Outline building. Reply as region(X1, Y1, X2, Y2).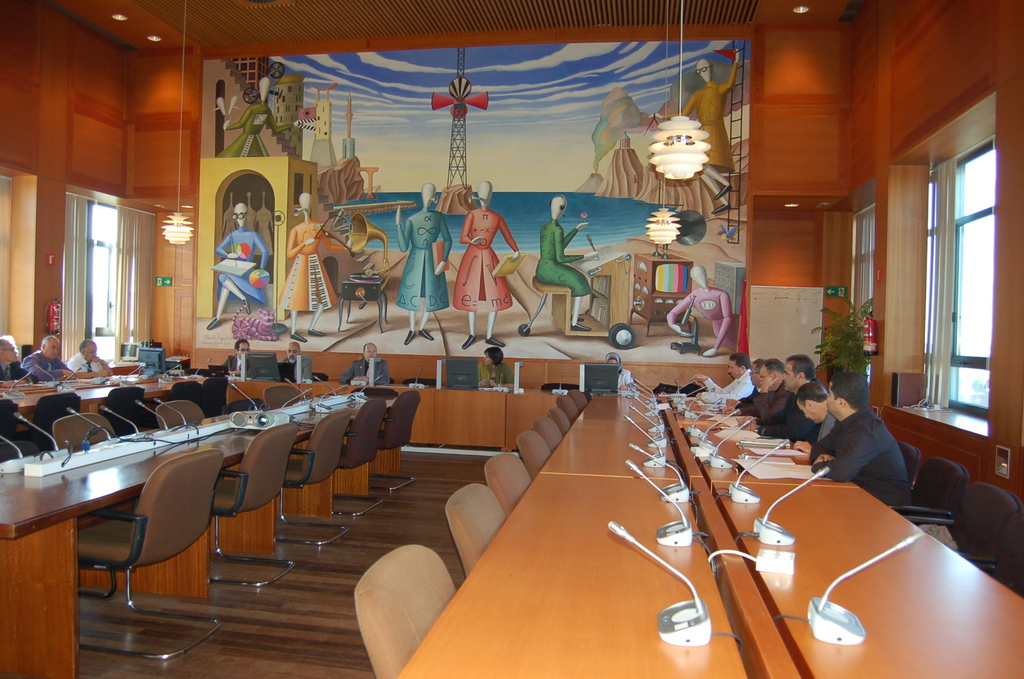
region(0, 0, 1023, 678).
